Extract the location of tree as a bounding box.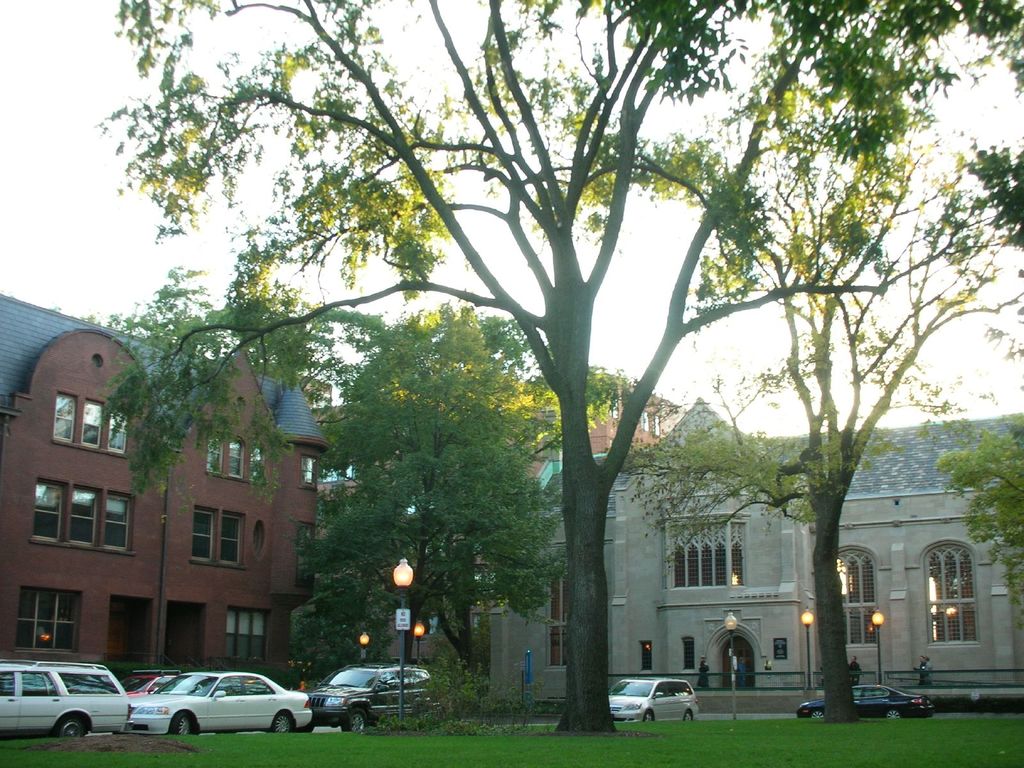
x1=100, y1=6, x2=1023, y2=739.
